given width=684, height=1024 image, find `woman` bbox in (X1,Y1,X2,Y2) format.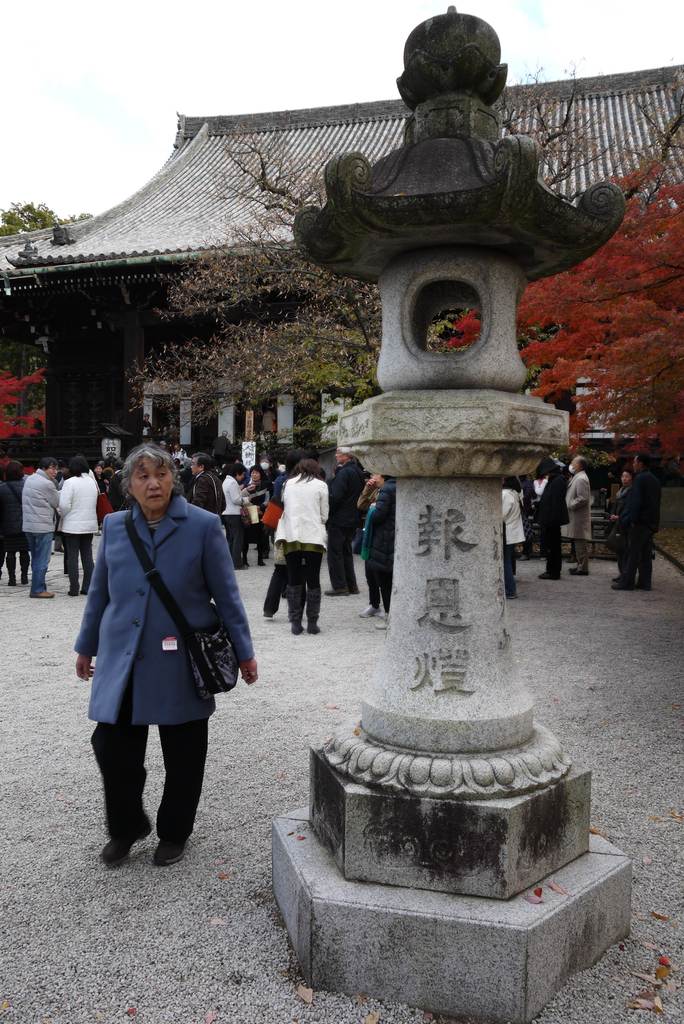
(54,450,101,596).
